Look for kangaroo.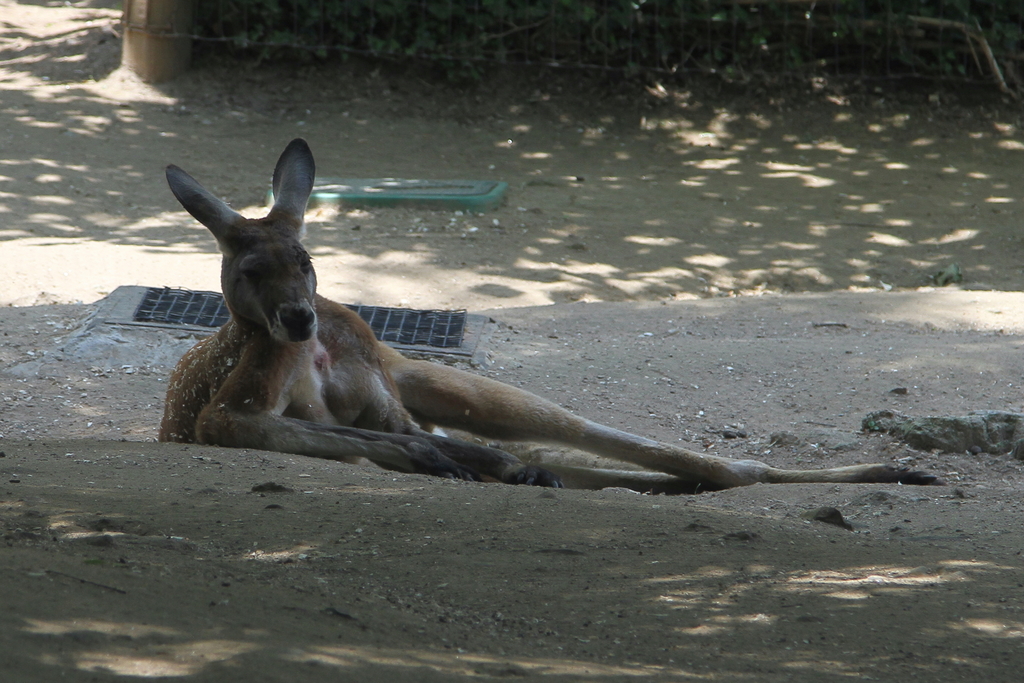
Found: detection(161, 135, 943, 486).
